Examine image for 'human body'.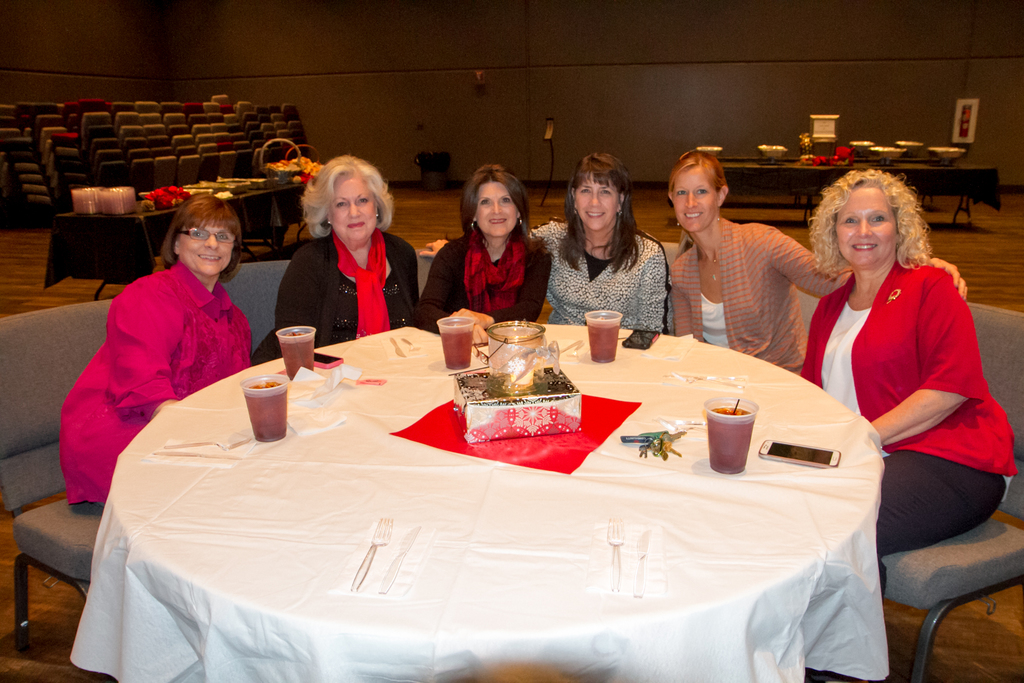
Examination result: box=[660, 151, 856, 380].
